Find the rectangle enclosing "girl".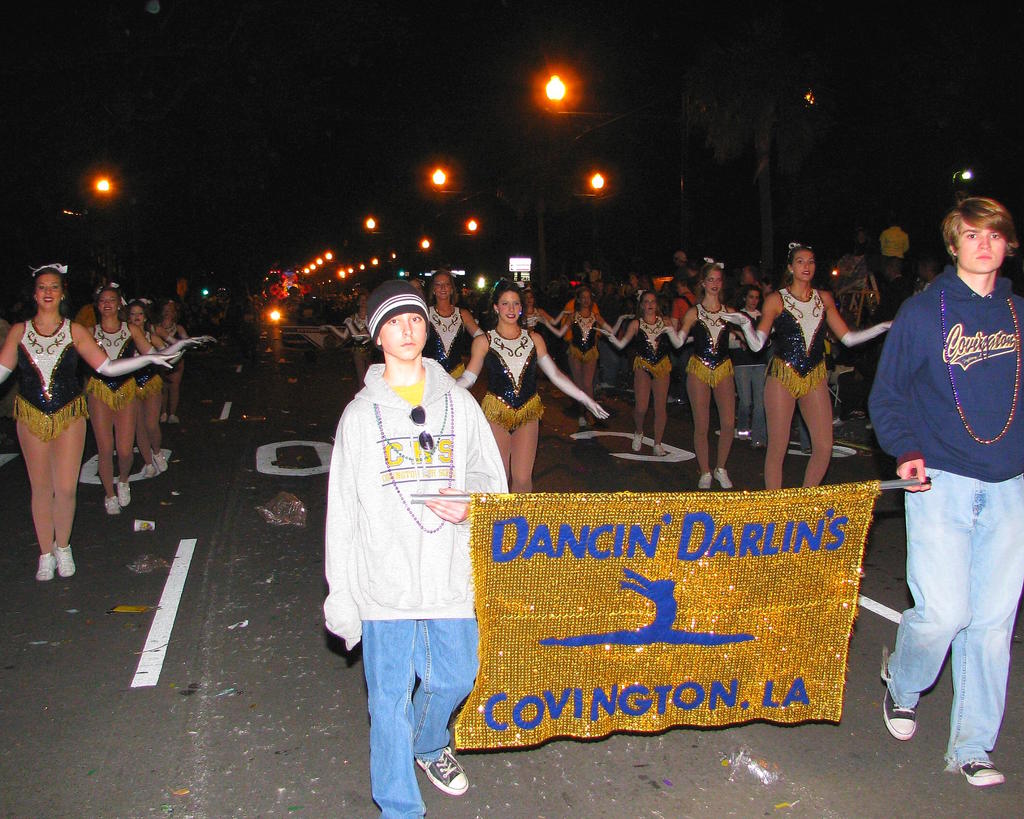
region(0, 260, 179, 581).
